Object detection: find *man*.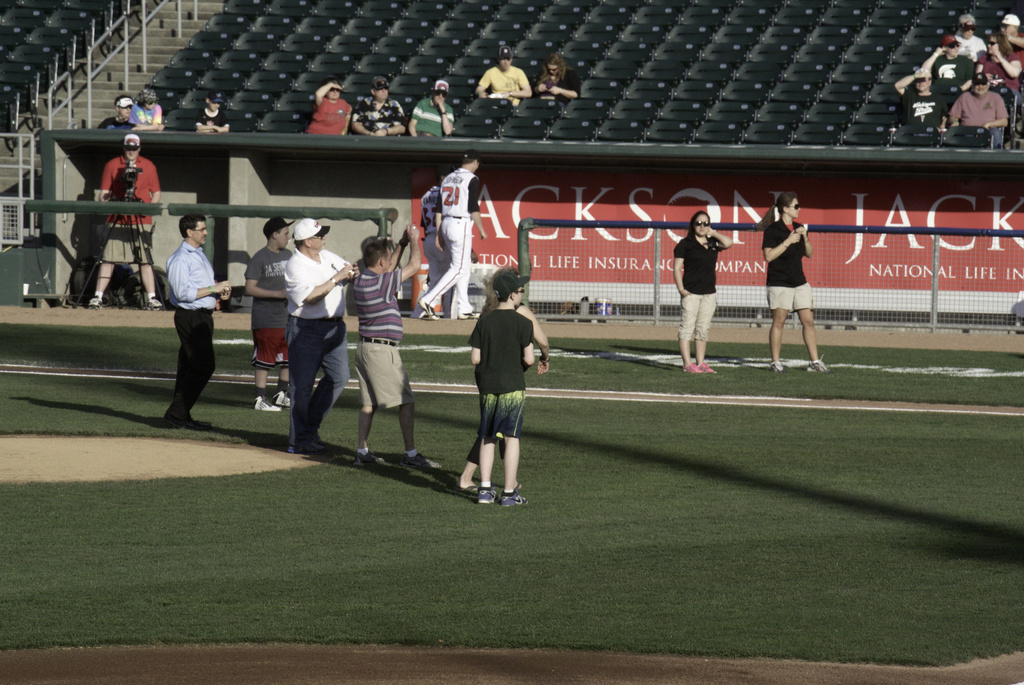
(left=194, top=90, right=237, bottom=138).
